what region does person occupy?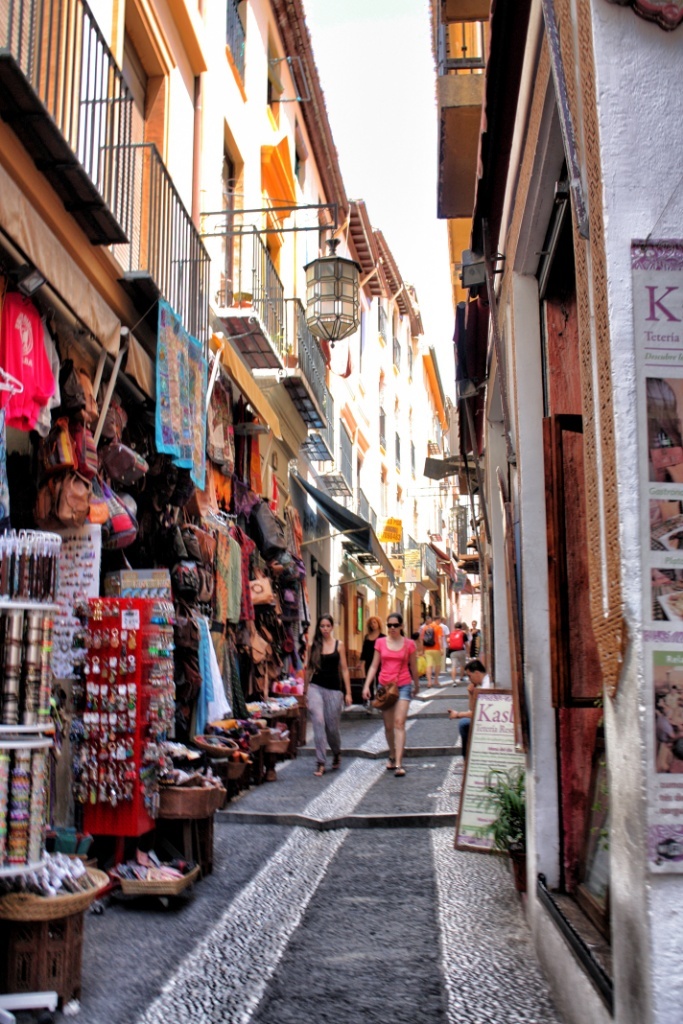
box=[298, 615, 353, 775].
